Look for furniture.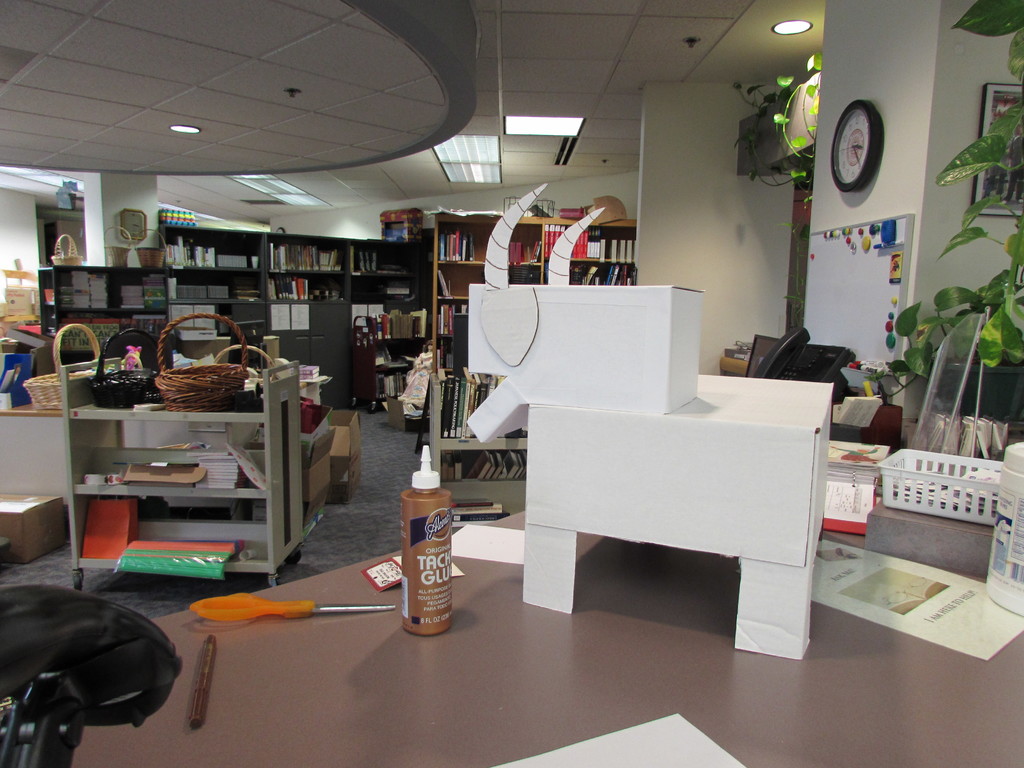
Found: (424,209,636,483).
